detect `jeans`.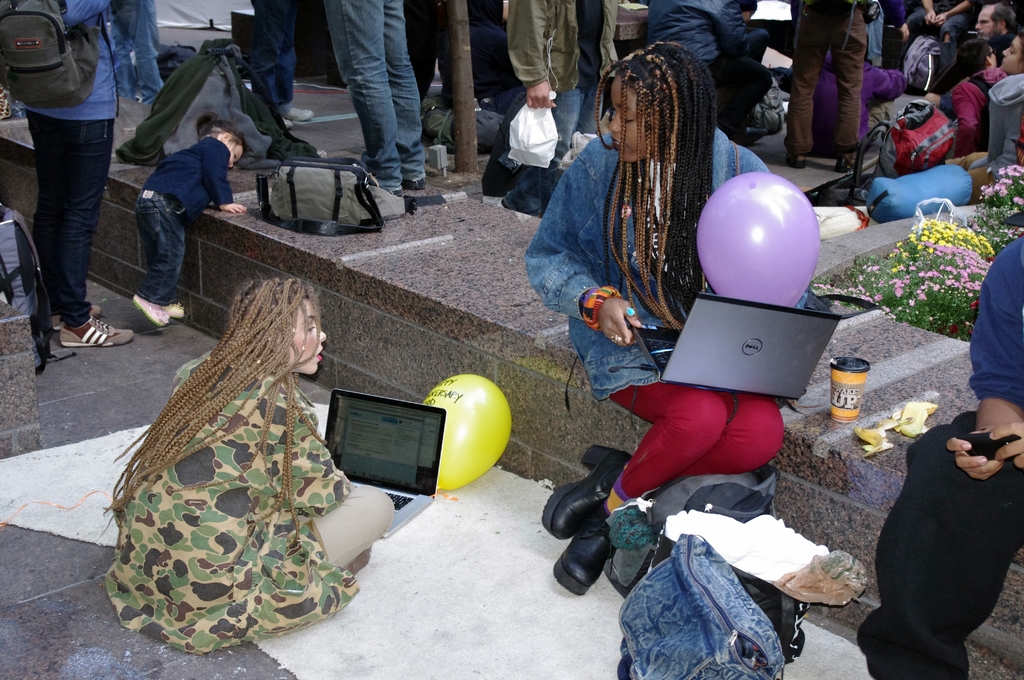
Detected at pyautogui.locateOnScreen(230, 0, 299, 123).
